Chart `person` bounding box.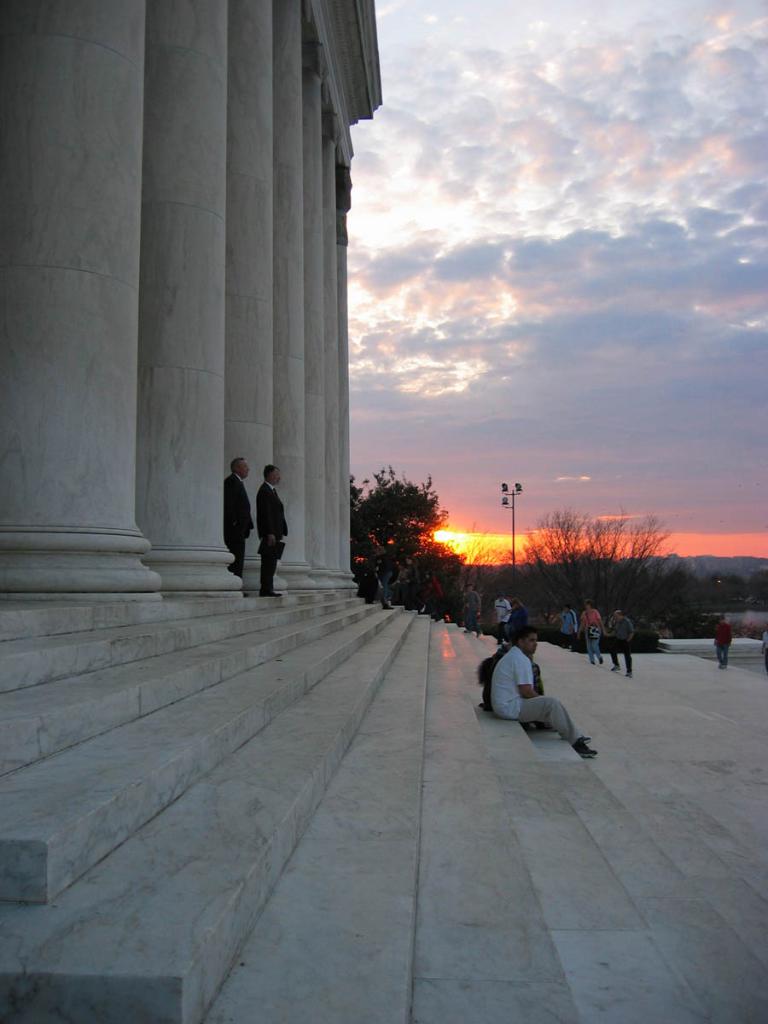
Charted: x1=254, y1=452, x2=291, y2=596.
